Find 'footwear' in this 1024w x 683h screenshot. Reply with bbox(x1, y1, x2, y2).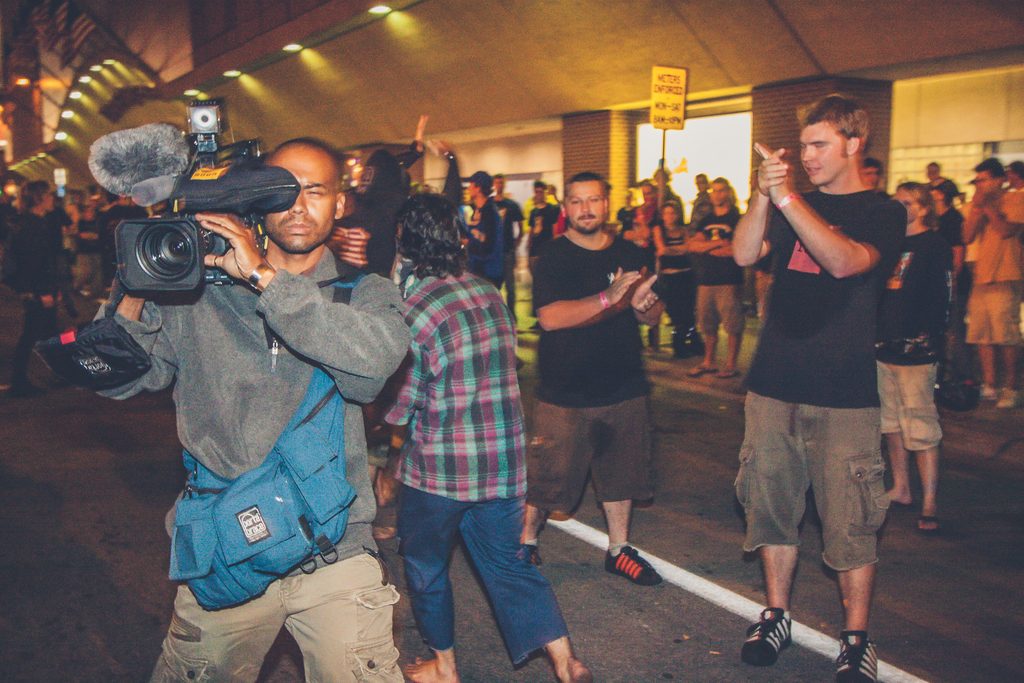
bbox(918, 509, 939, 536).
